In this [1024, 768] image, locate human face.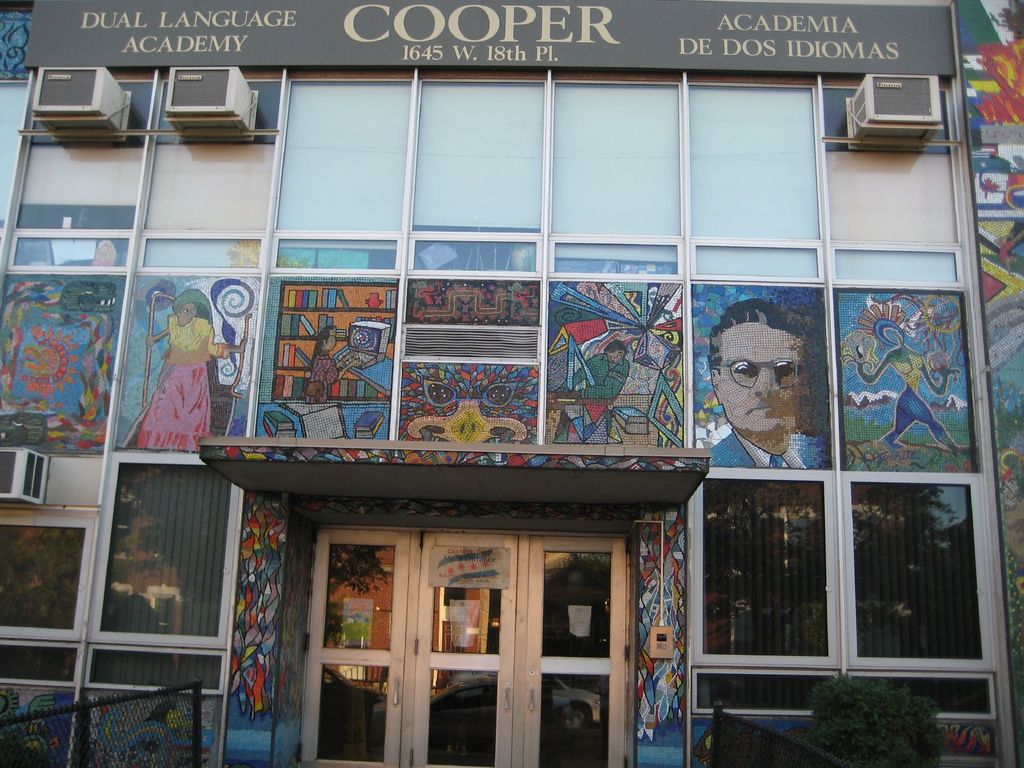
Bounding box: left=609, top=349, right=623, bottom=364.
